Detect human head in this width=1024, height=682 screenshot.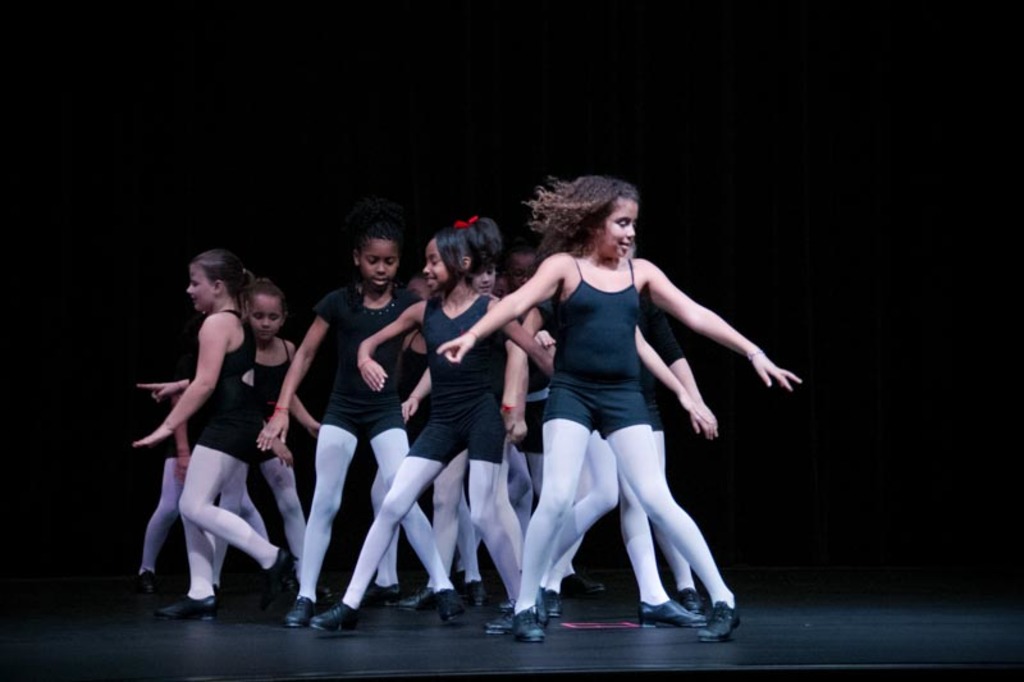
Detection: (left=187, top=253, right=246, bottom=311).
